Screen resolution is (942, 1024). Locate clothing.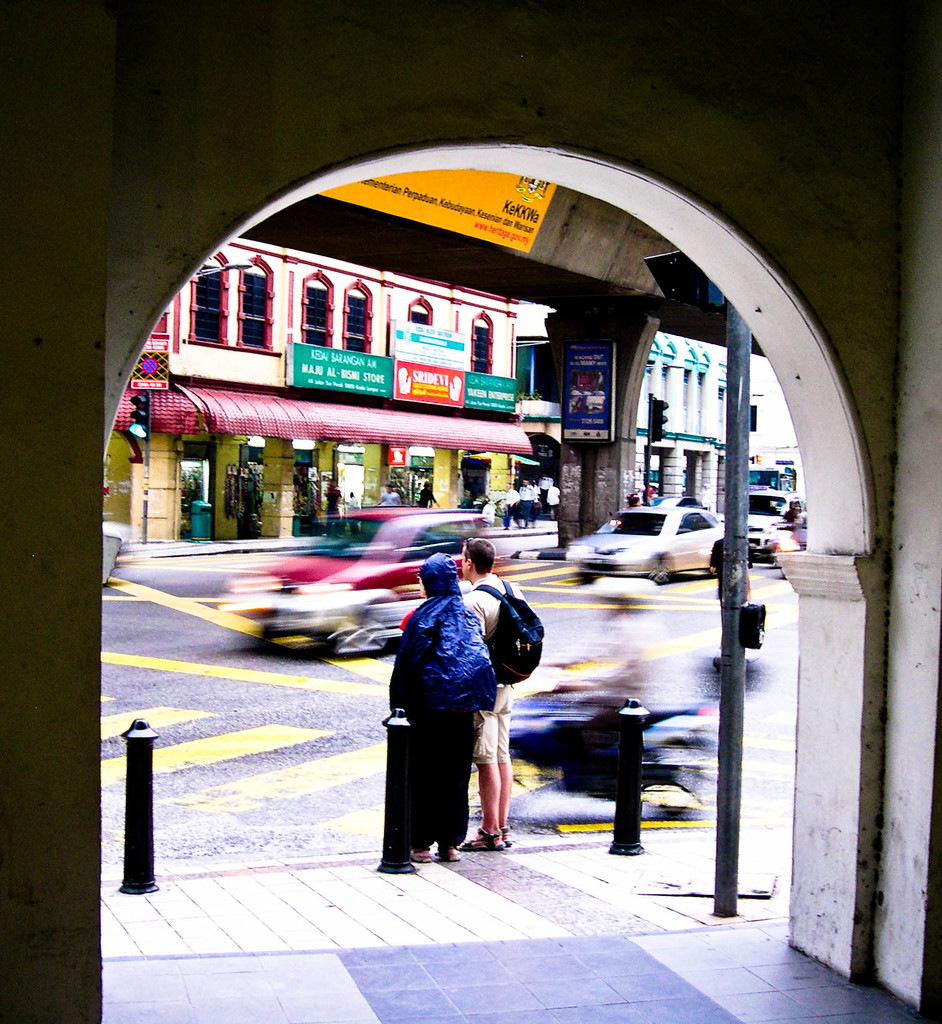
Rect(323, 483, 341, 532).
